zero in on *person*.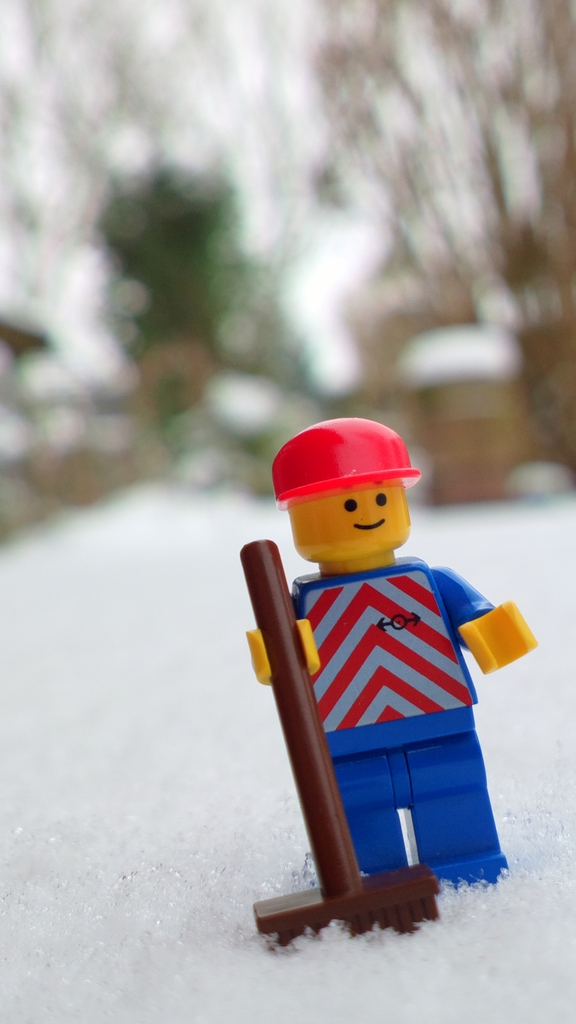
Zeroed in: detection(230, 422, 521, 930).
